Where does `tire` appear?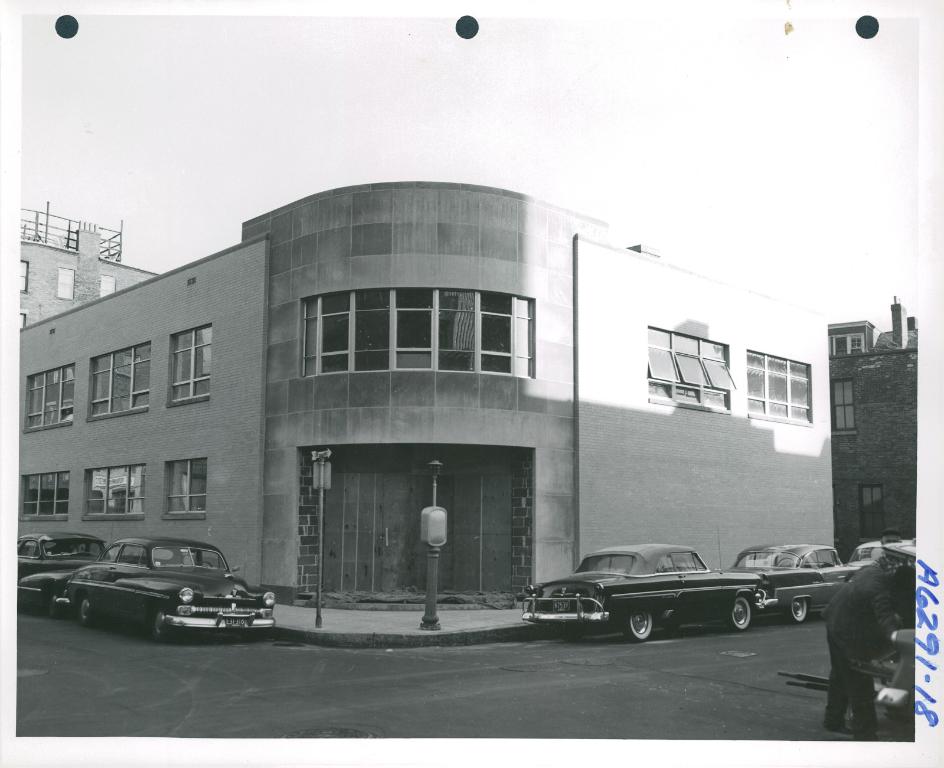
Appears at (729,594,755,630).
